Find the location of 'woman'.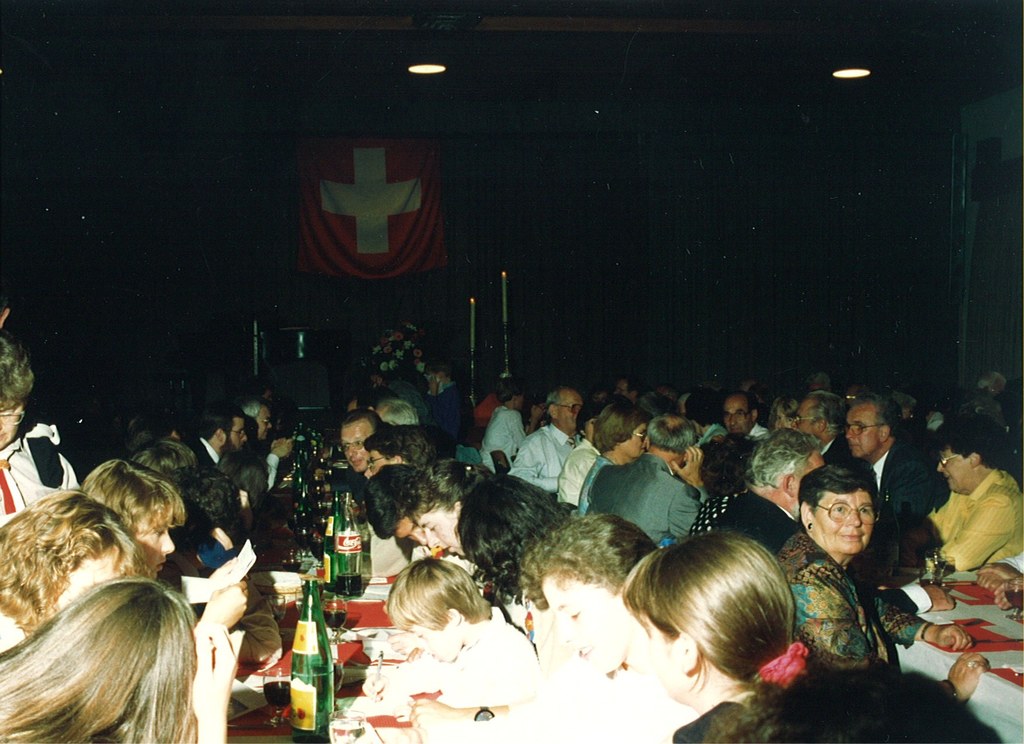
Location: <box>0,570,204,743</box>.
